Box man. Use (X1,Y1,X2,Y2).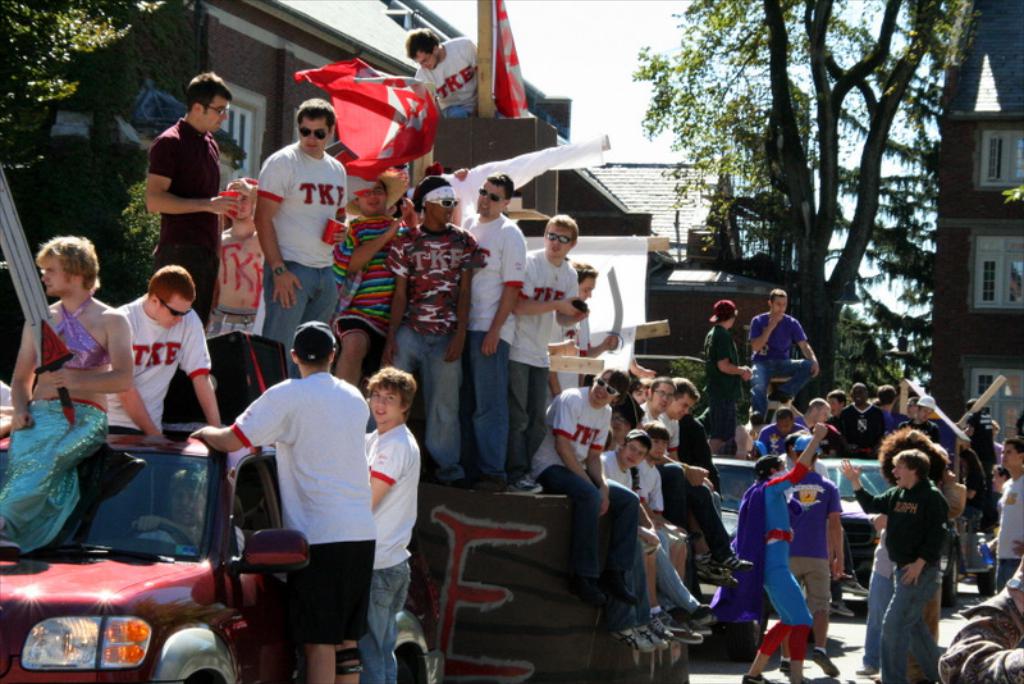
(760,402,805,453).
